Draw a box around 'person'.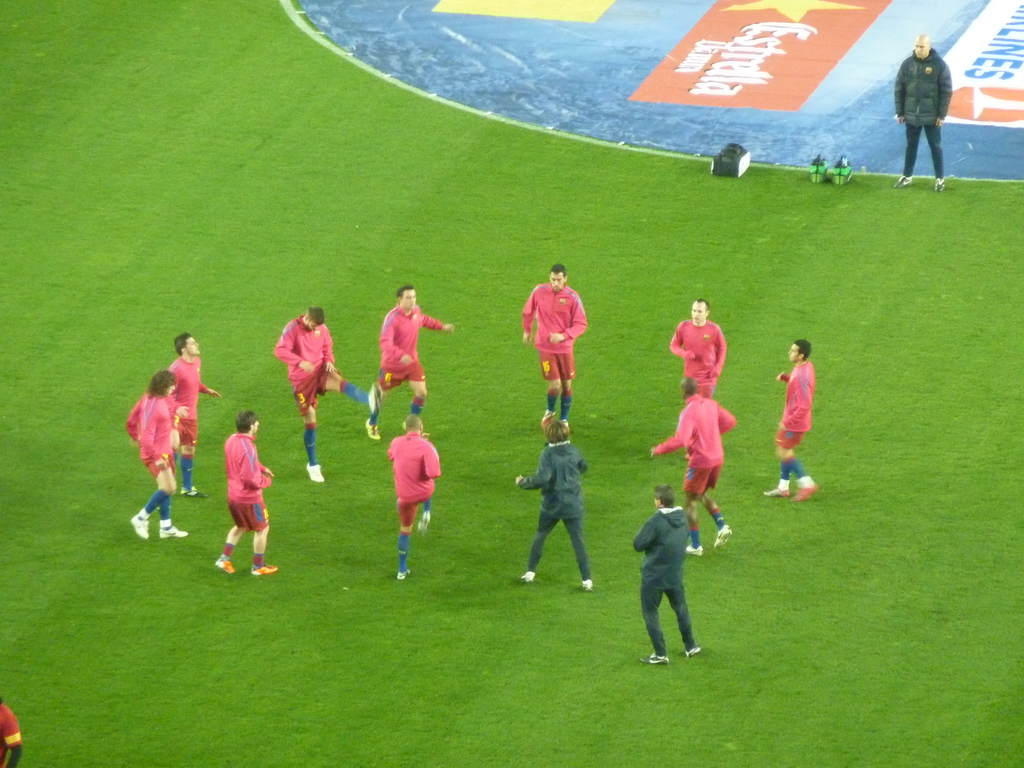
892 33 959 193.
